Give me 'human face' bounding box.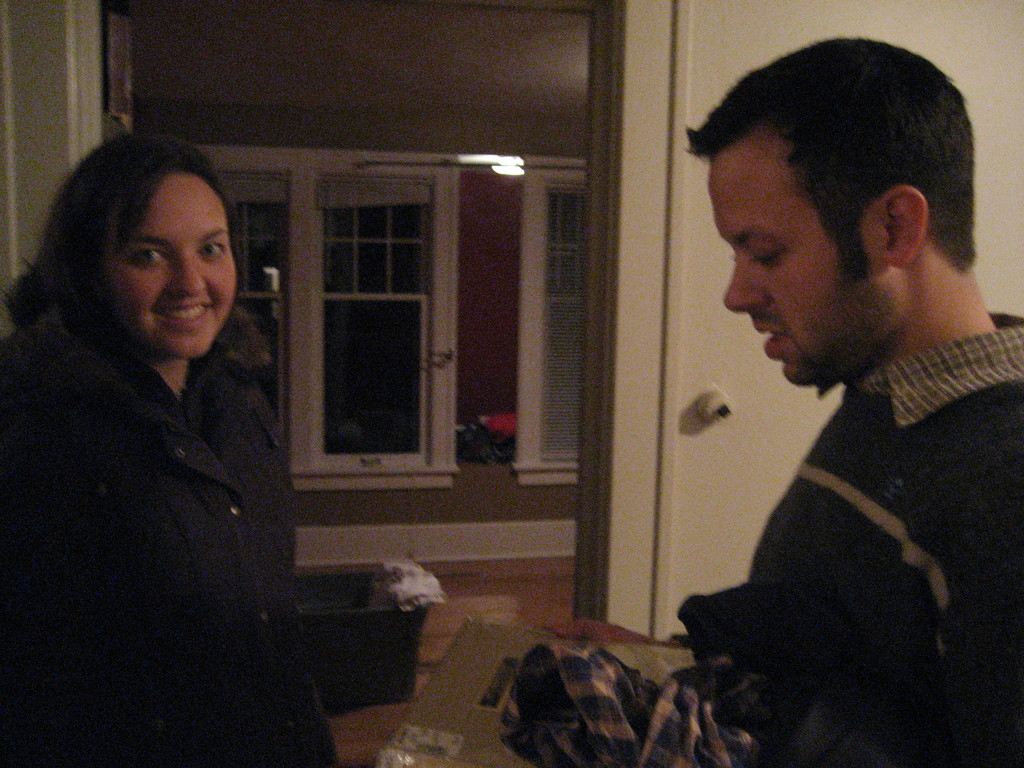
<box>708,161,888,399</box>.
